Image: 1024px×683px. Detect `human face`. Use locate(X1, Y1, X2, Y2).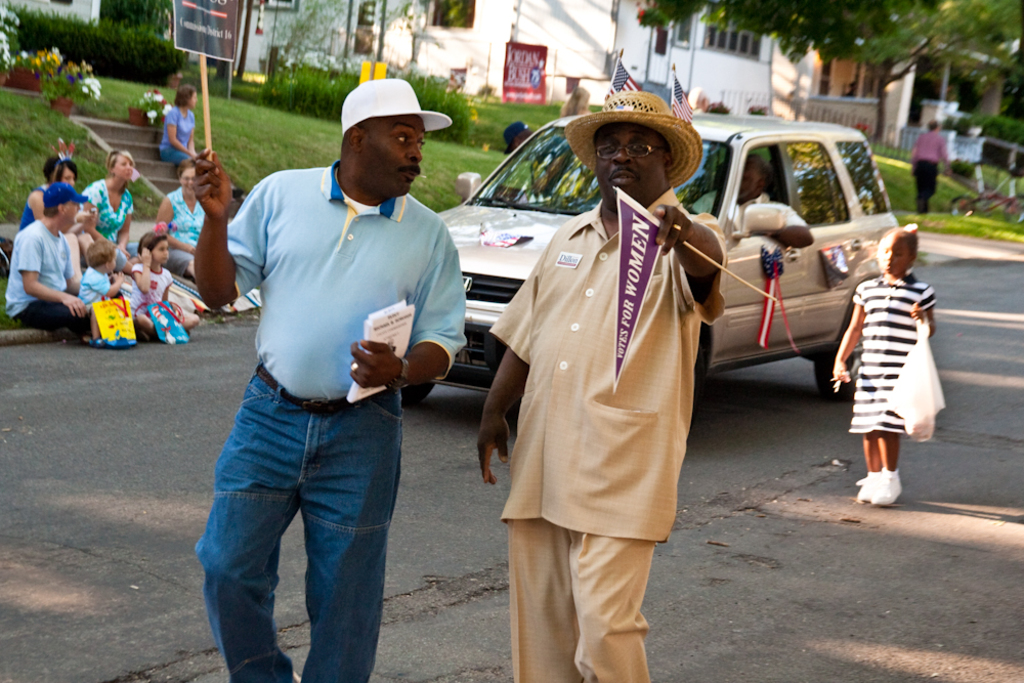
locate(50, 163, 59, 182).
